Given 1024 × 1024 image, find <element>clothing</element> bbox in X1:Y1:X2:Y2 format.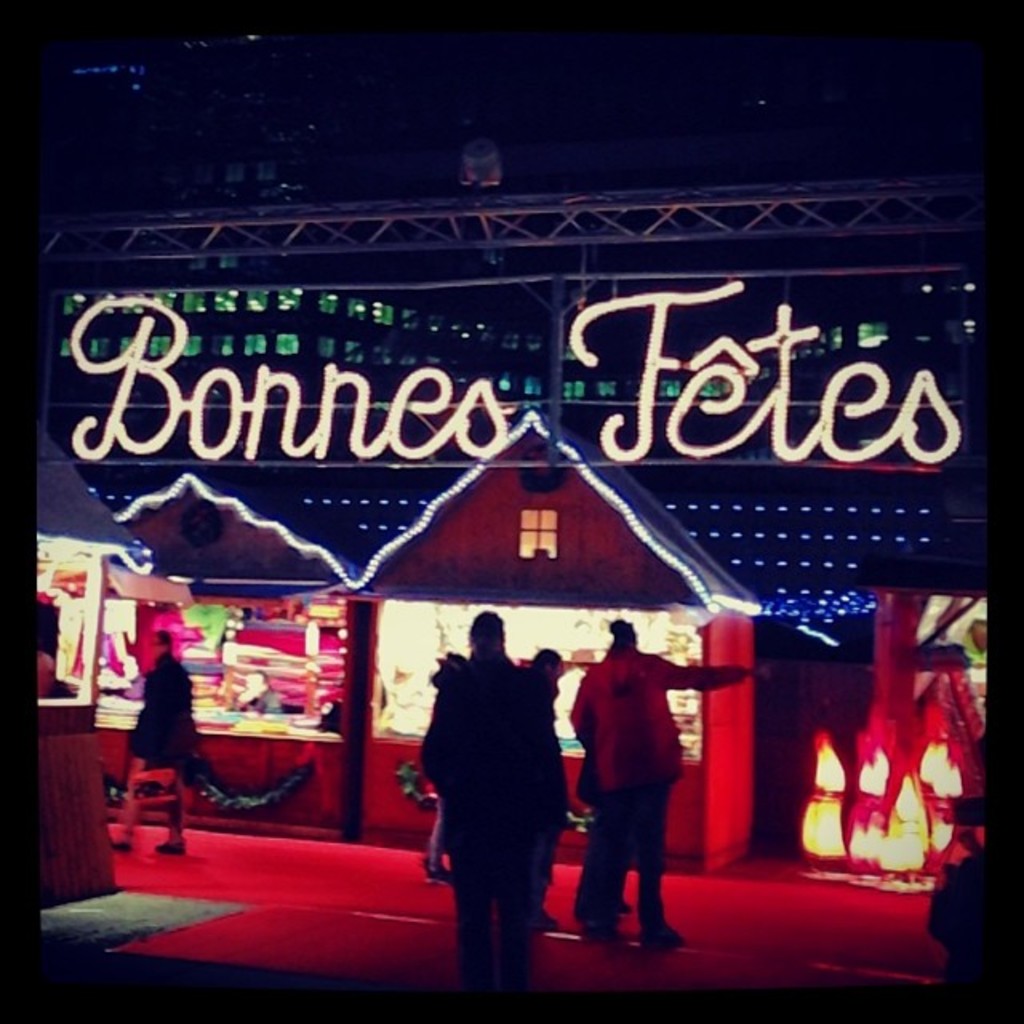
957:635:984:670.
